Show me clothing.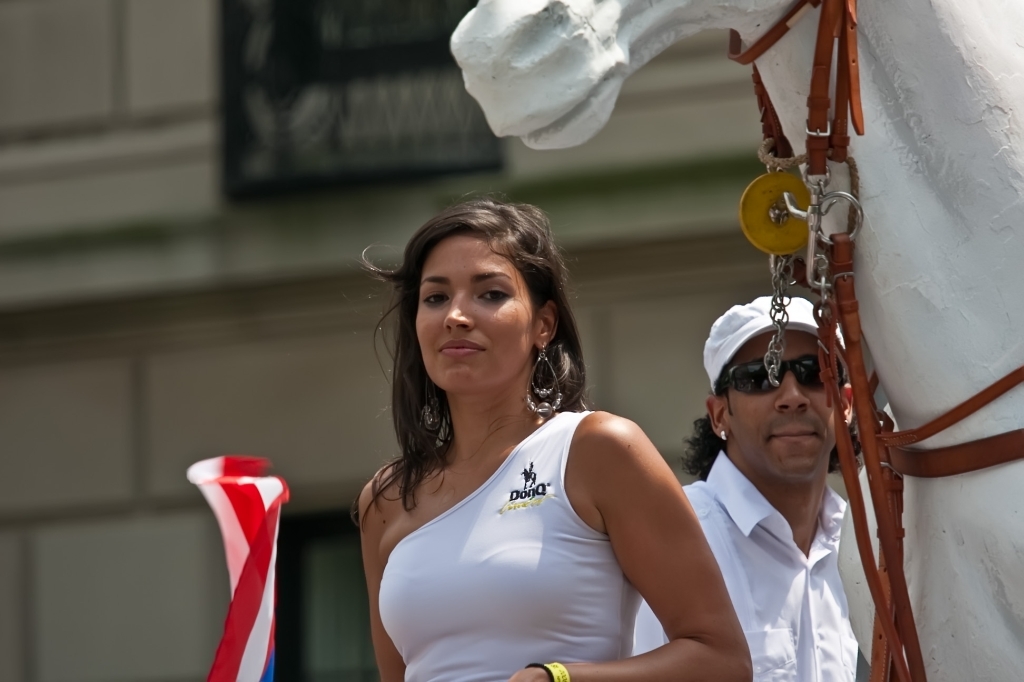
clothing is here: BBox(634, 449, 846, 681).
